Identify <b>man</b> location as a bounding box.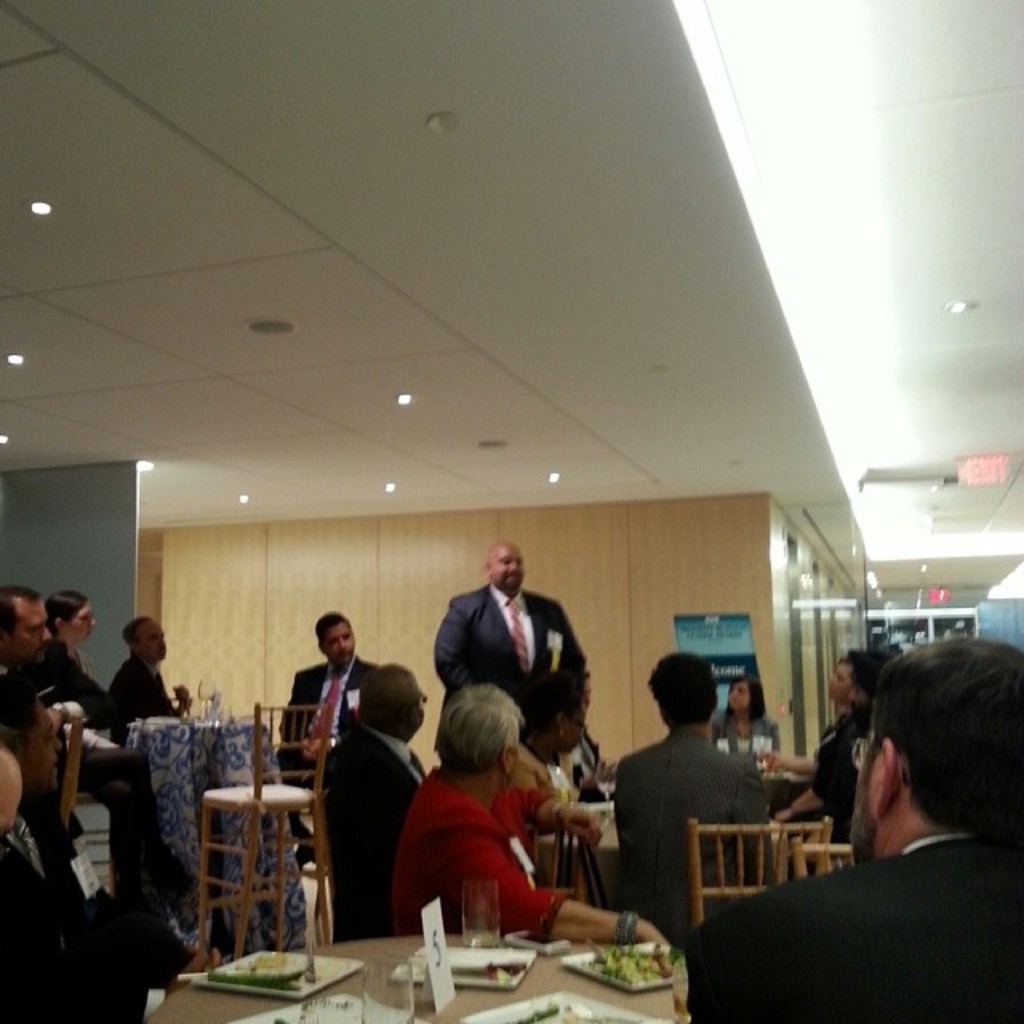
rect(109, 608, 192, 741).
